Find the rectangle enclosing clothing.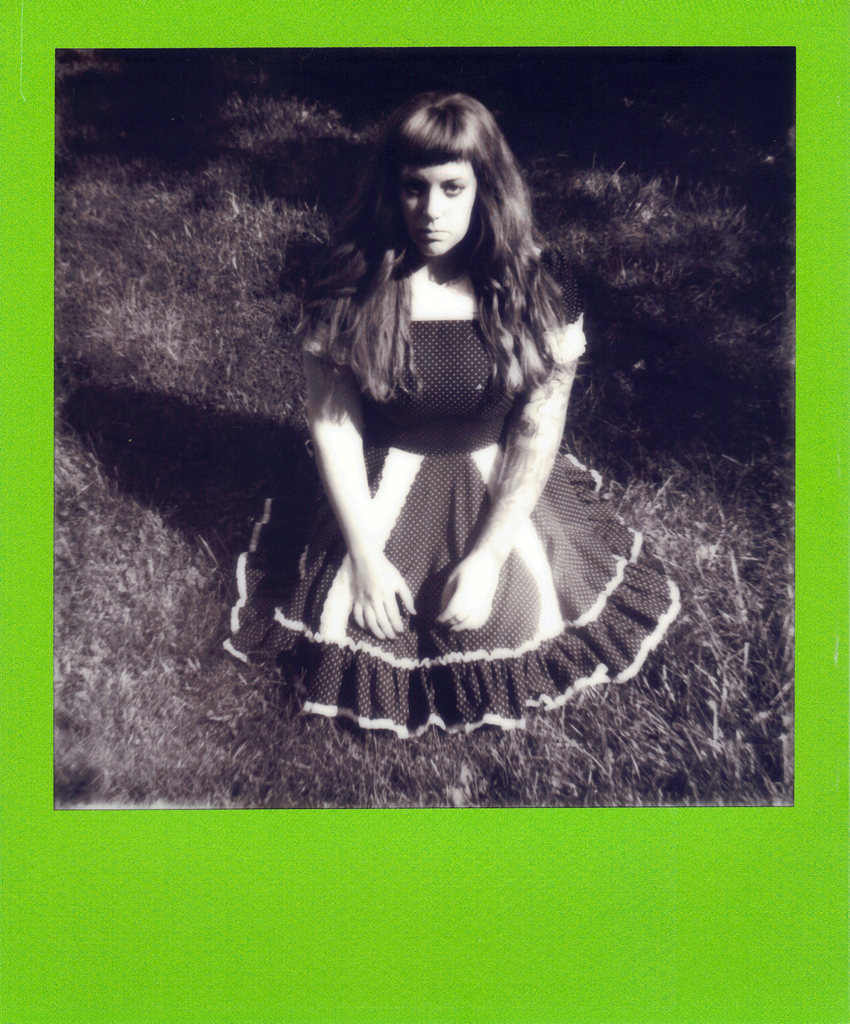
box=[275, 184, 628, 679].
